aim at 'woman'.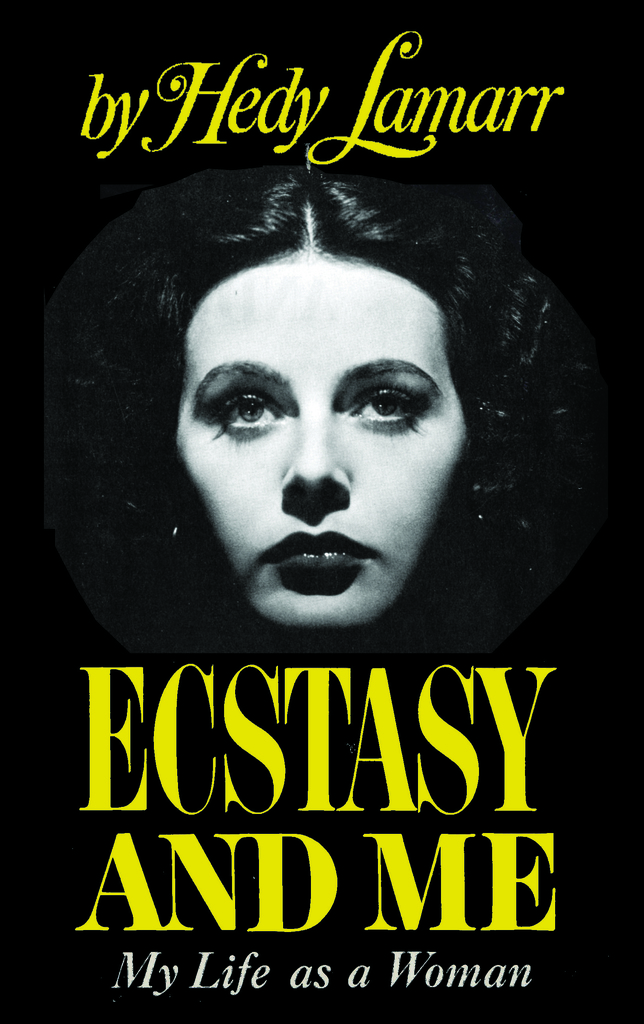
Aimed at locate(156, 159, 503, 664).
